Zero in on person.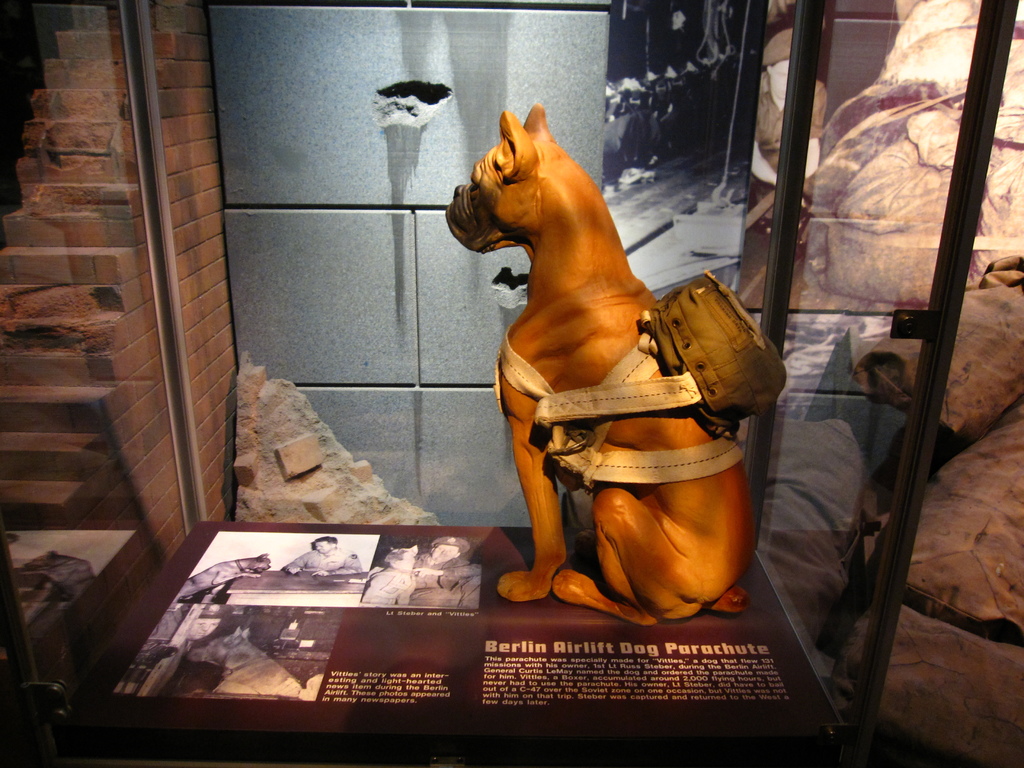
Zeroed in: locate(415, 536, 483, 609).
